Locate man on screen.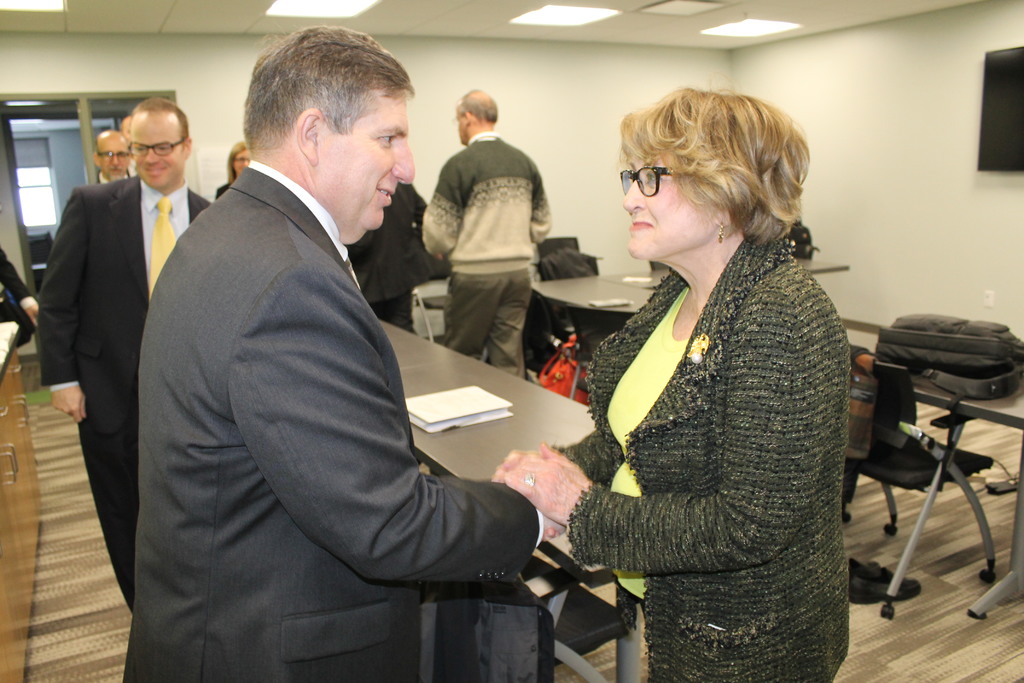
On screen at <box>421,88,554,375</box>.
